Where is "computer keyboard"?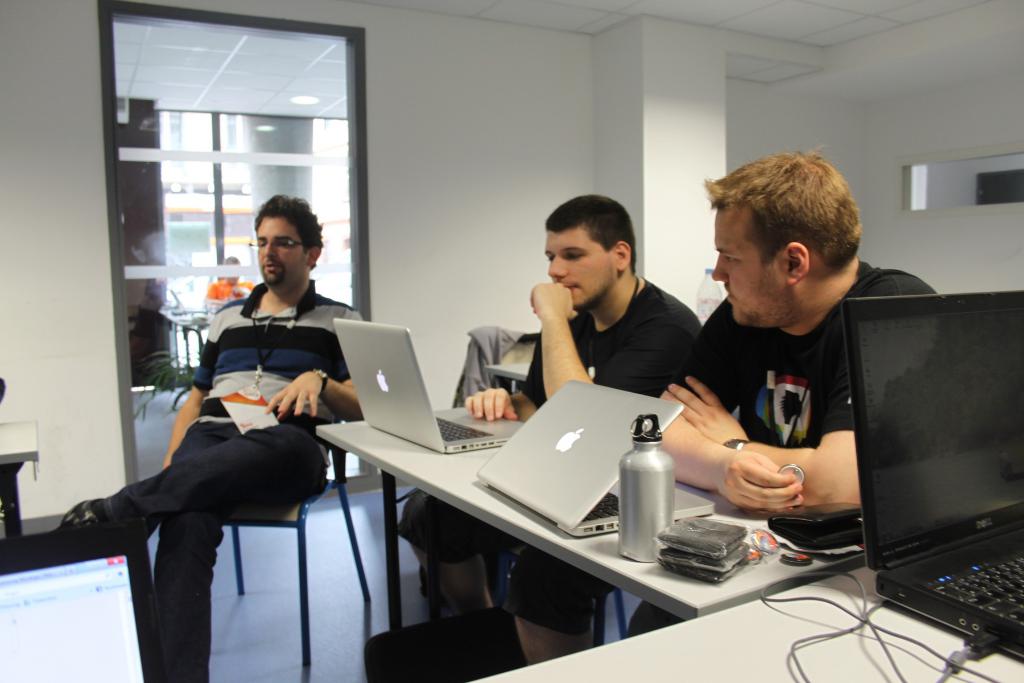
[x1=588, y1=492, x2=623, y2=521].
